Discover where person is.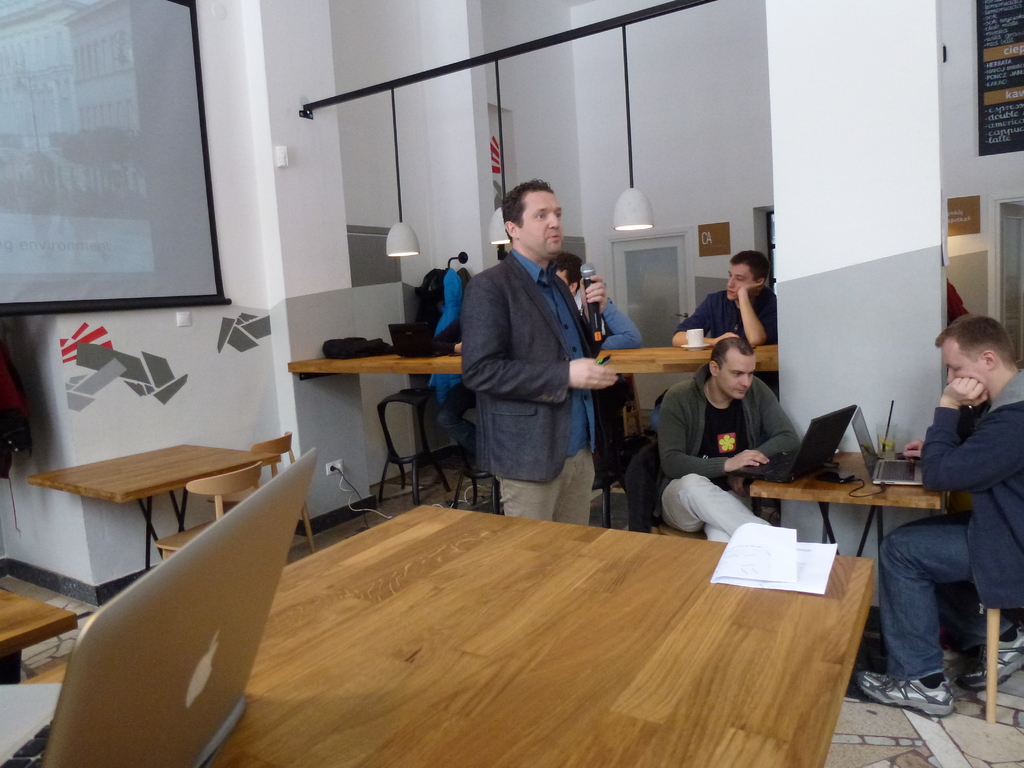
Discovered at x1=427, y1=315, x2=477, y2=472.
